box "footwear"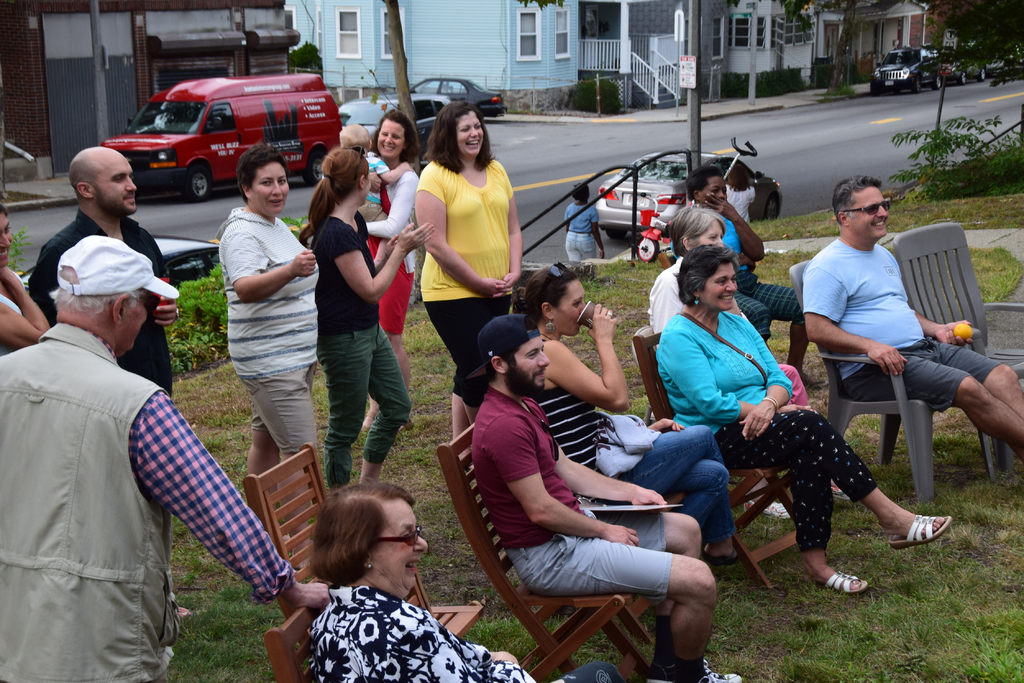
x1=744 y1=499 x2=788 y2=519
